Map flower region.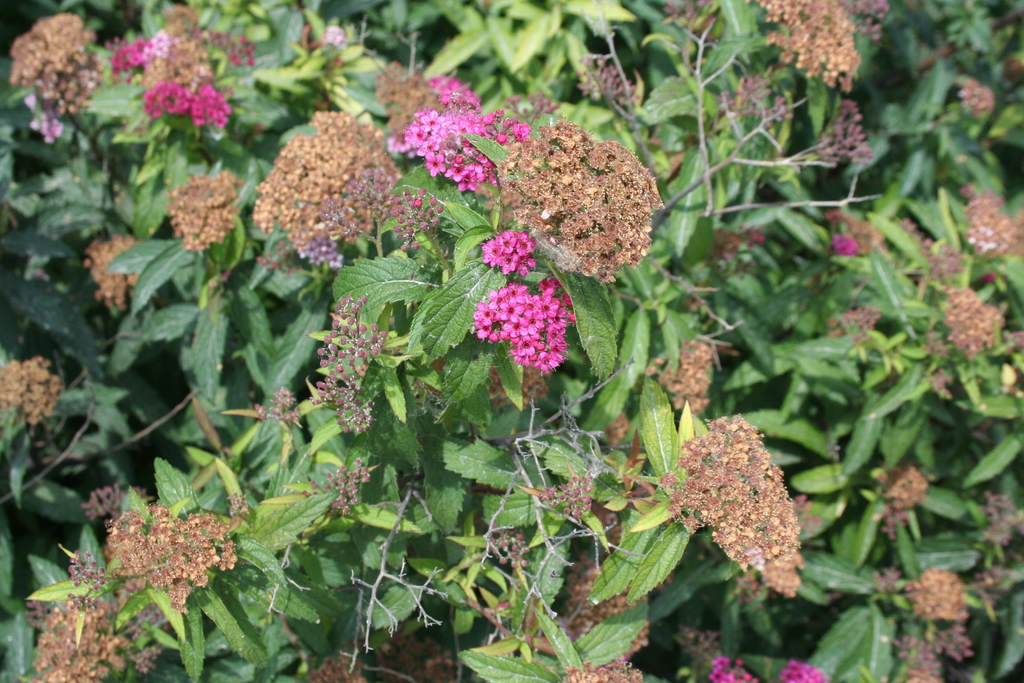
Mapped to crop(92, 487, 243, 620).
